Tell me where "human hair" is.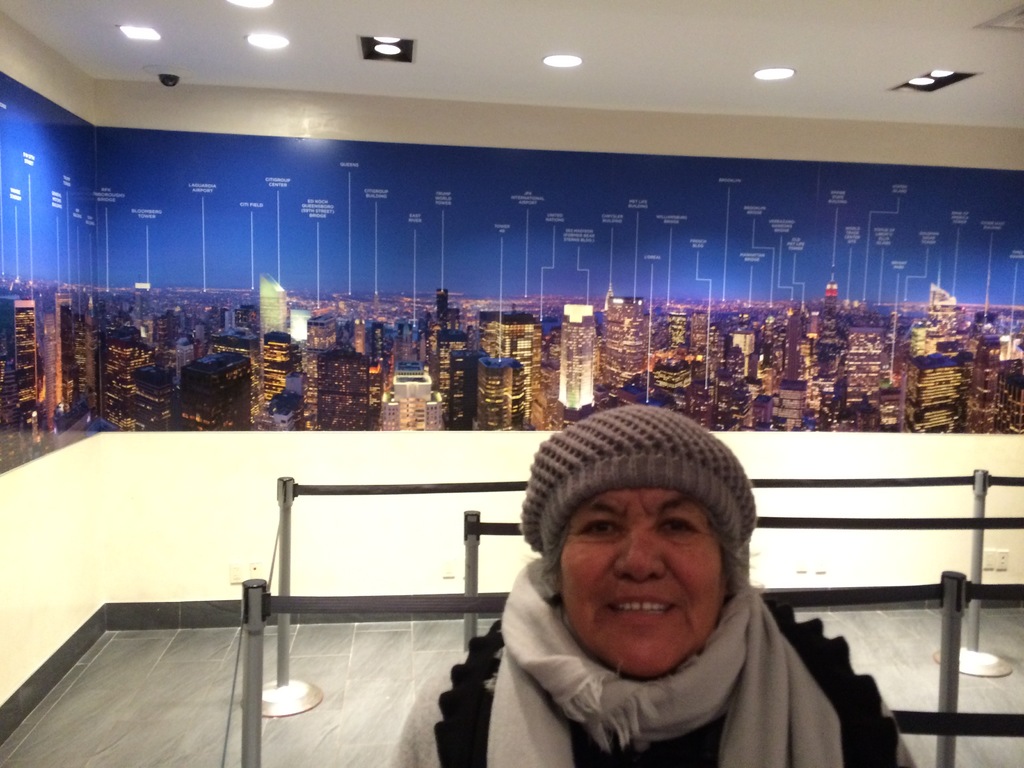
"human hair" is at left=528, top=512, right=761, bottom=600.
